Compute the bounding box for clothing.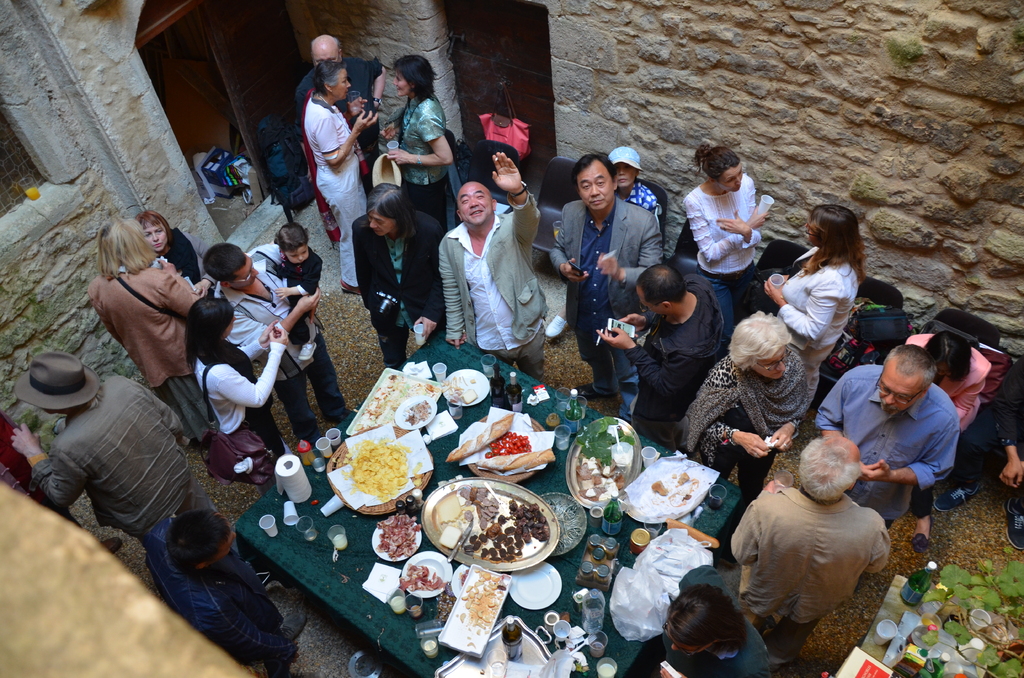
552,195,659,411.
